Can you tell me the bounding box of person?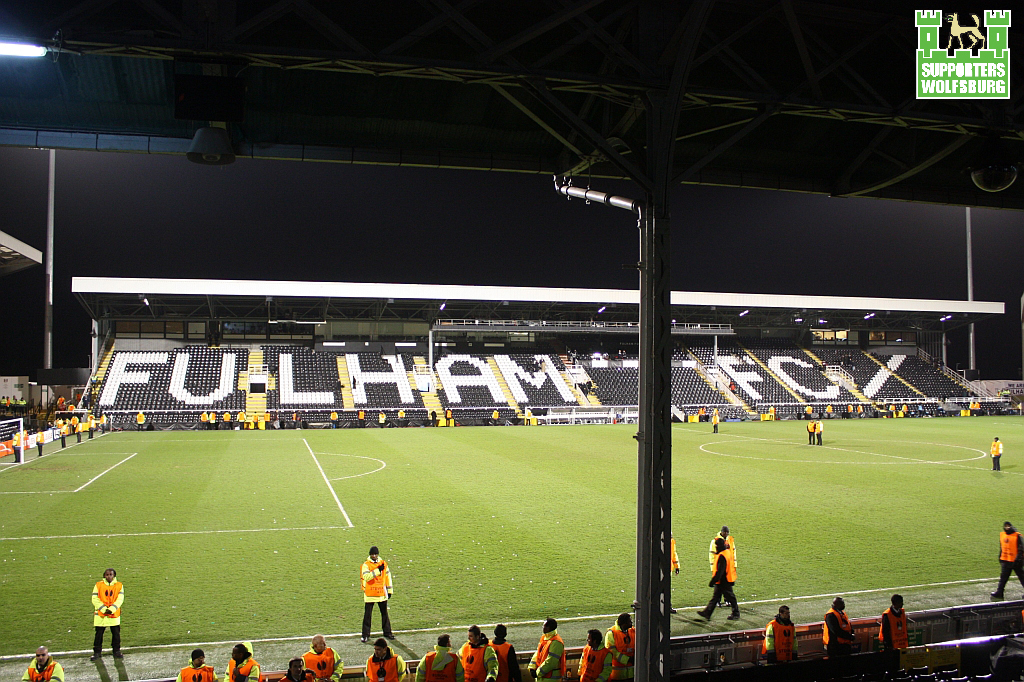
l=759, t=606, r=799, b=665.
